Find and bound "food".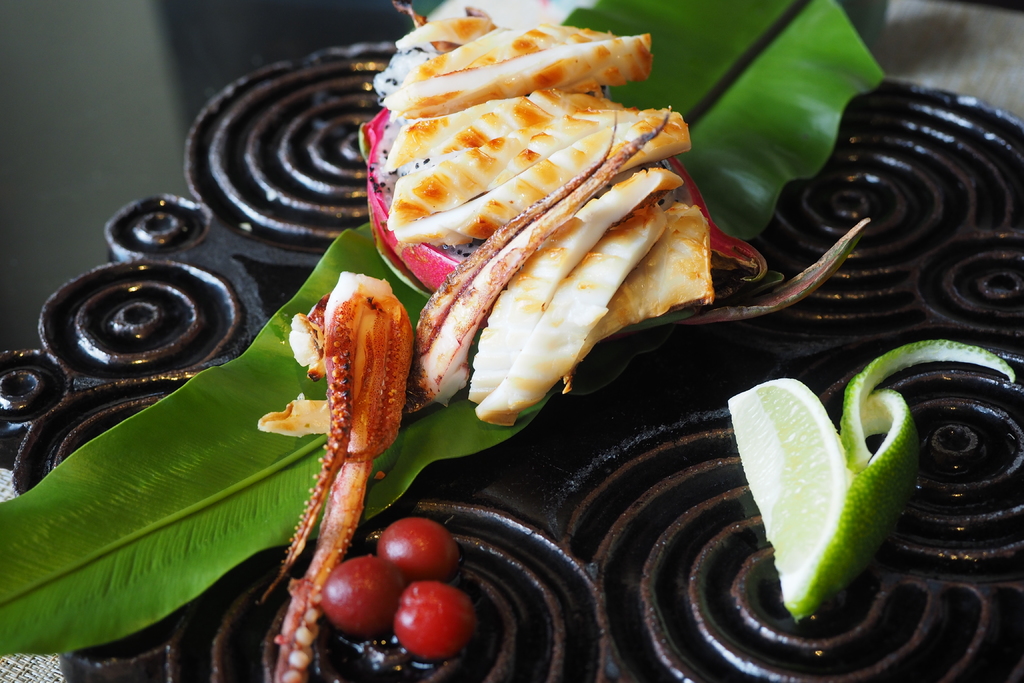
Bound: (254,4,764,682).
